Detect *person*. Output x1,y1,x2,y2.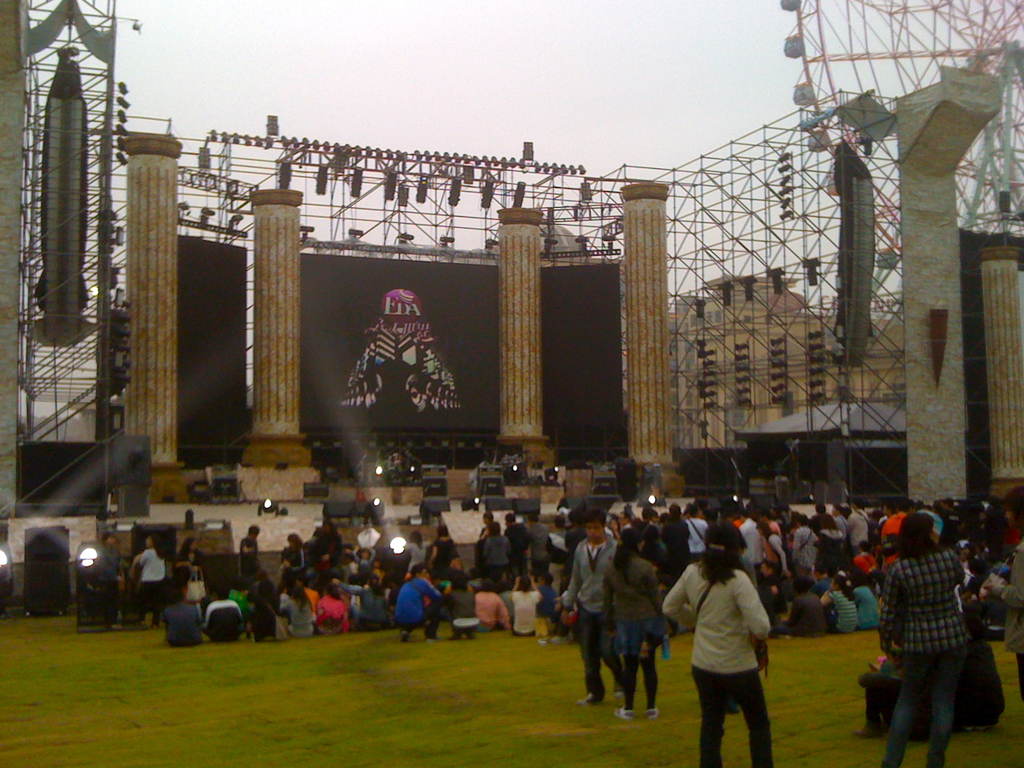
676,545,792,767.
